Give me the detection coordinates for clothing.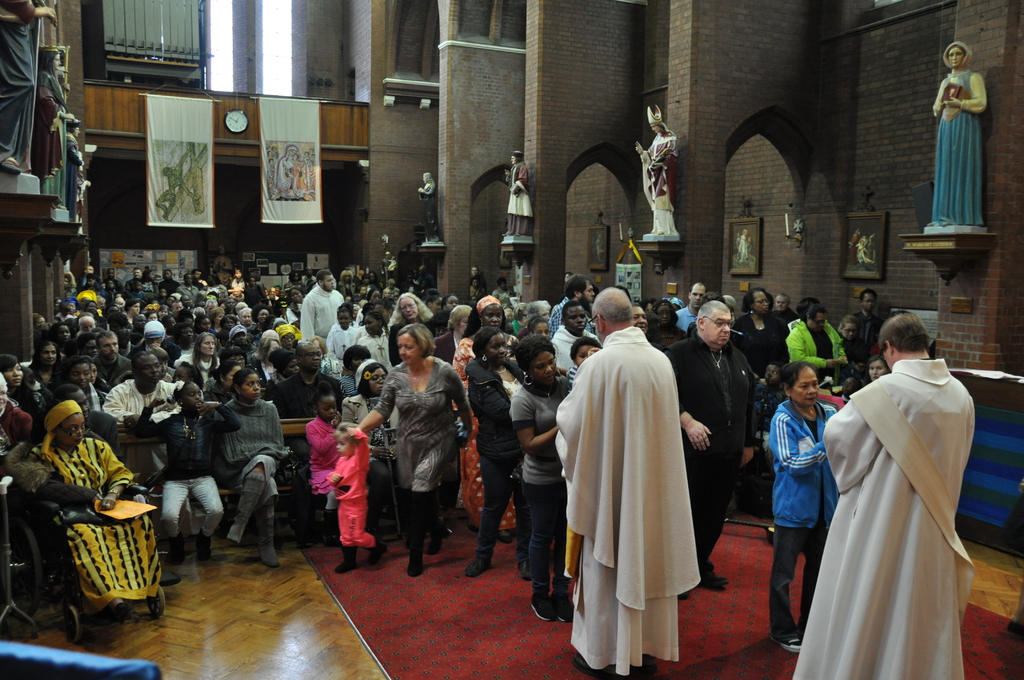
Rect(933, 65, 991, 234).
